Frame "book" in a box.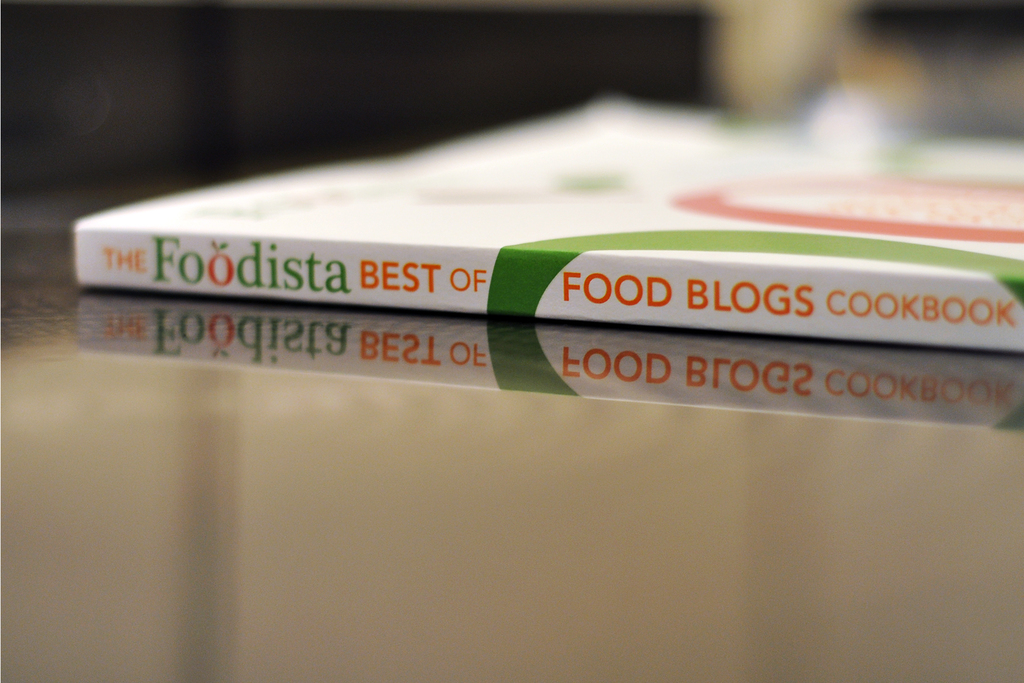
box=[69, 88, 1023, 349].
